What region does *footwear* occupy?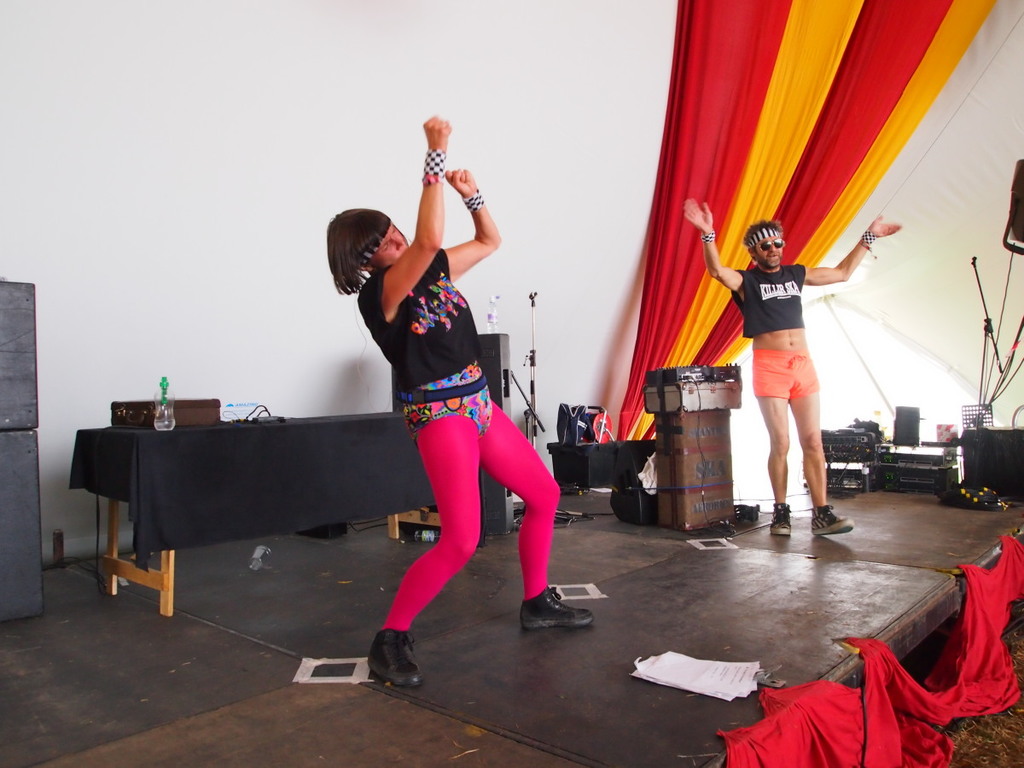
rect(770, 507, 794, 538).
